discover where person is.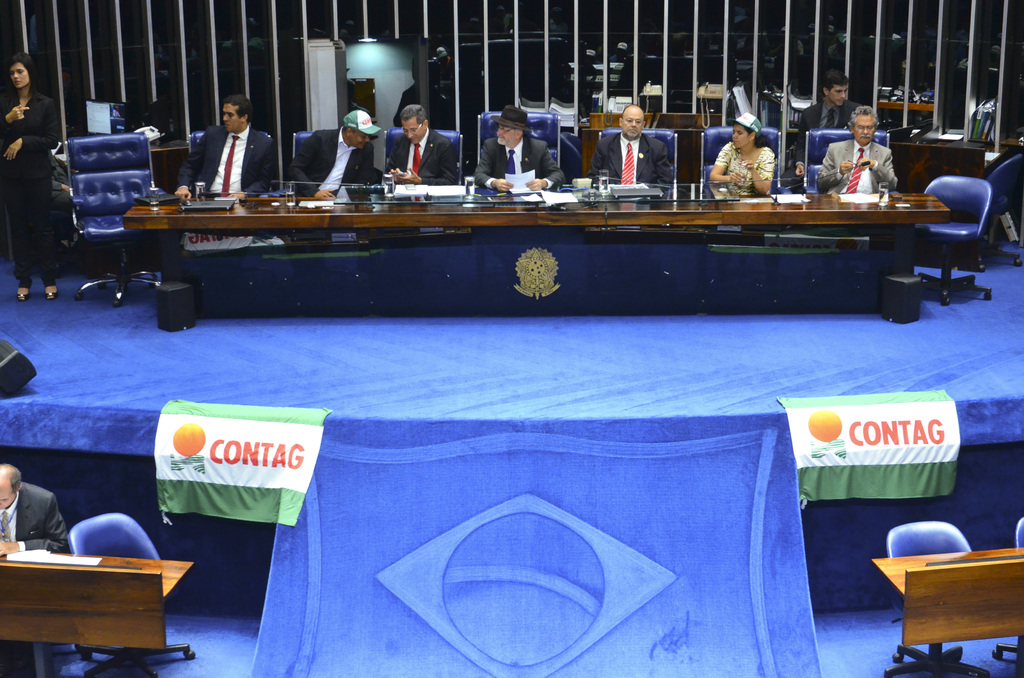
Discovered at 590, 99, 681, 197.
